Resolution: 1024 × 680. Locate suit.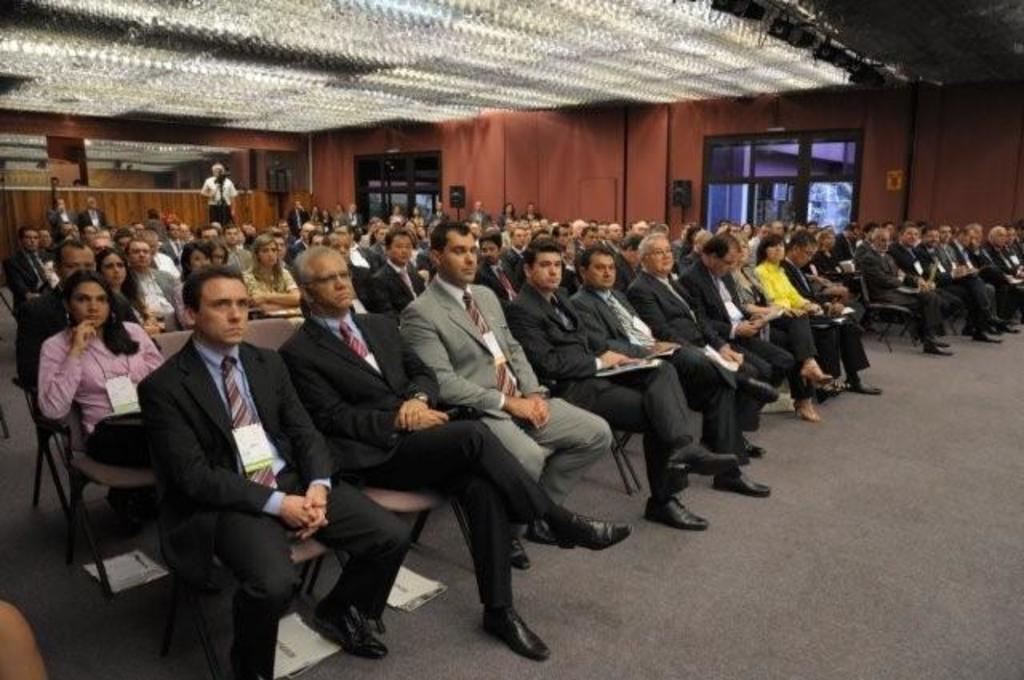
box=[677, 251, 794, 389].
